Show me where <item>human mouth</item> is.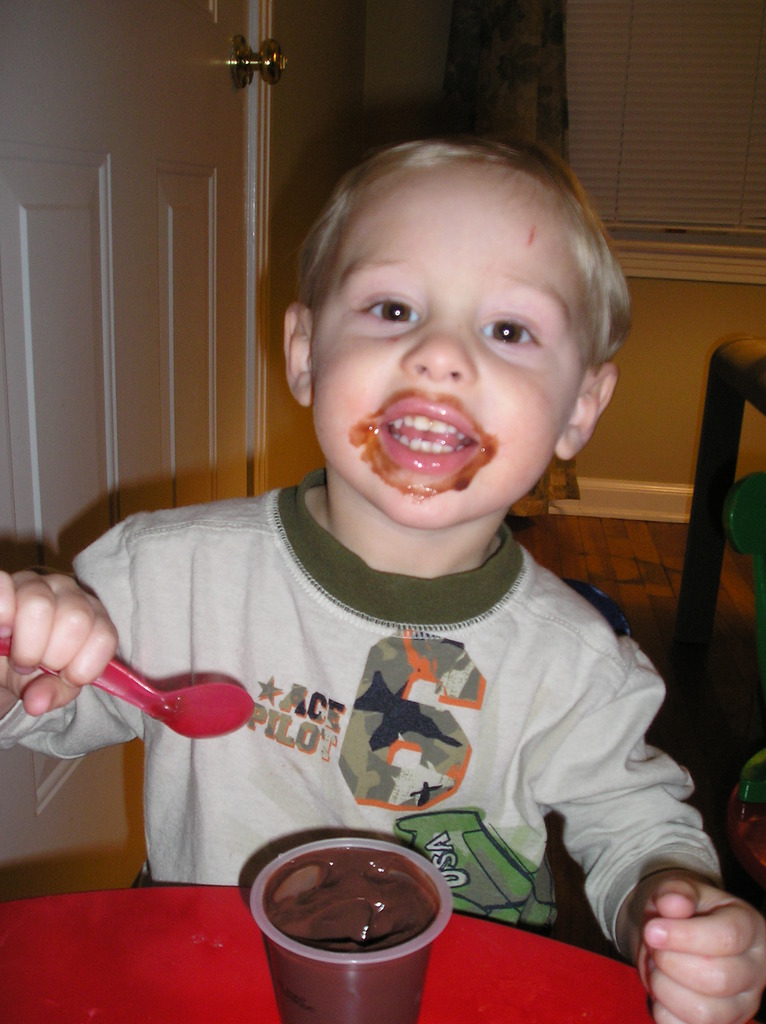
<item>human mouth</item> is at rect(353, 401, 510, 464).
